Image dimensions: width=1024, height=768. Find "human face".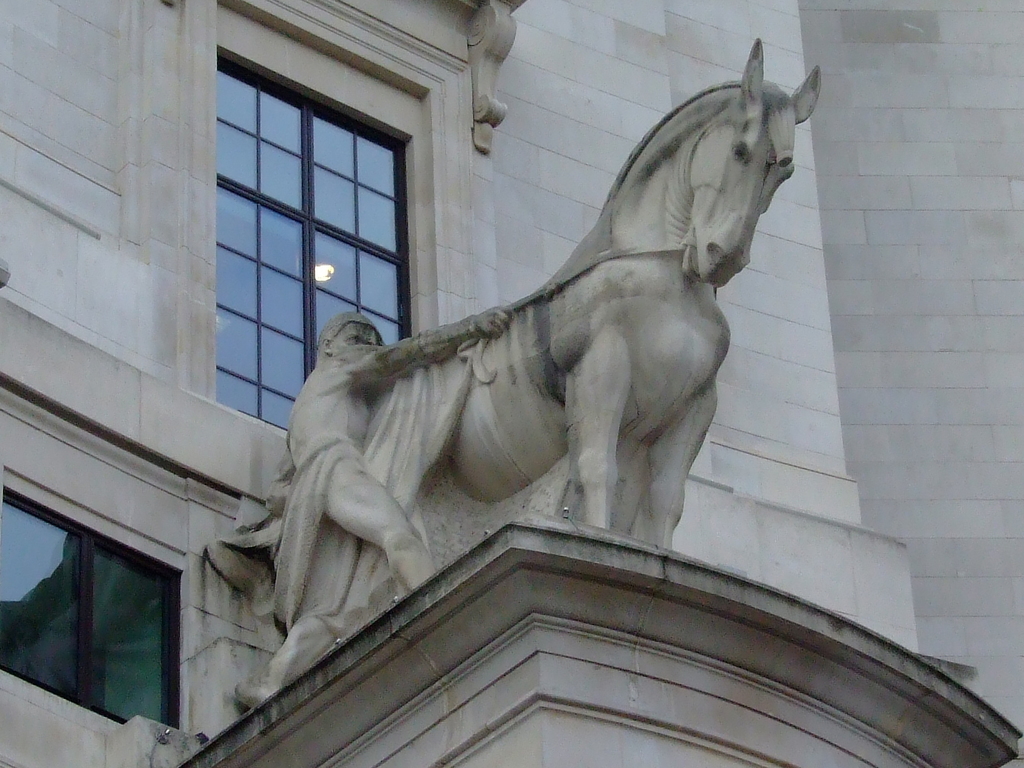
{"left": 332, "top": 319, "right": 379, "bottom": 351}.
